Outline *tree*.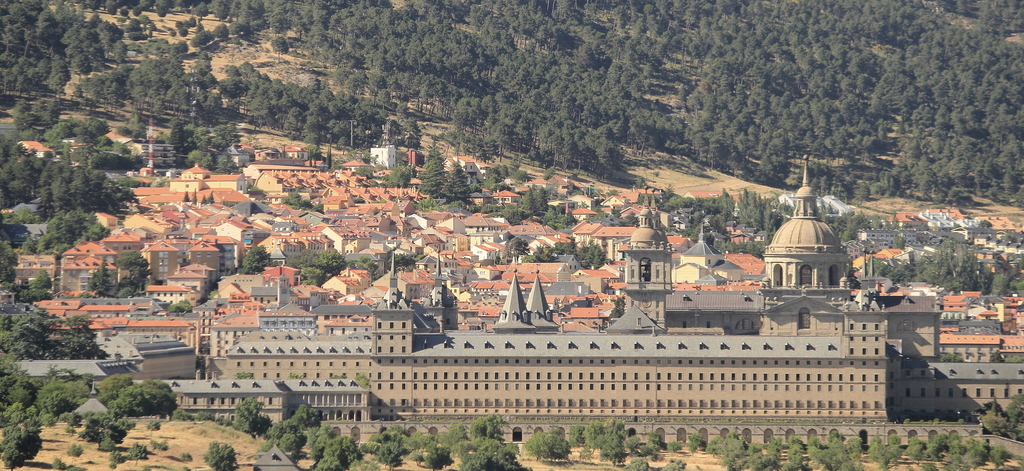
Outline: x1=271 y1=427 x2=308 y2=454.
